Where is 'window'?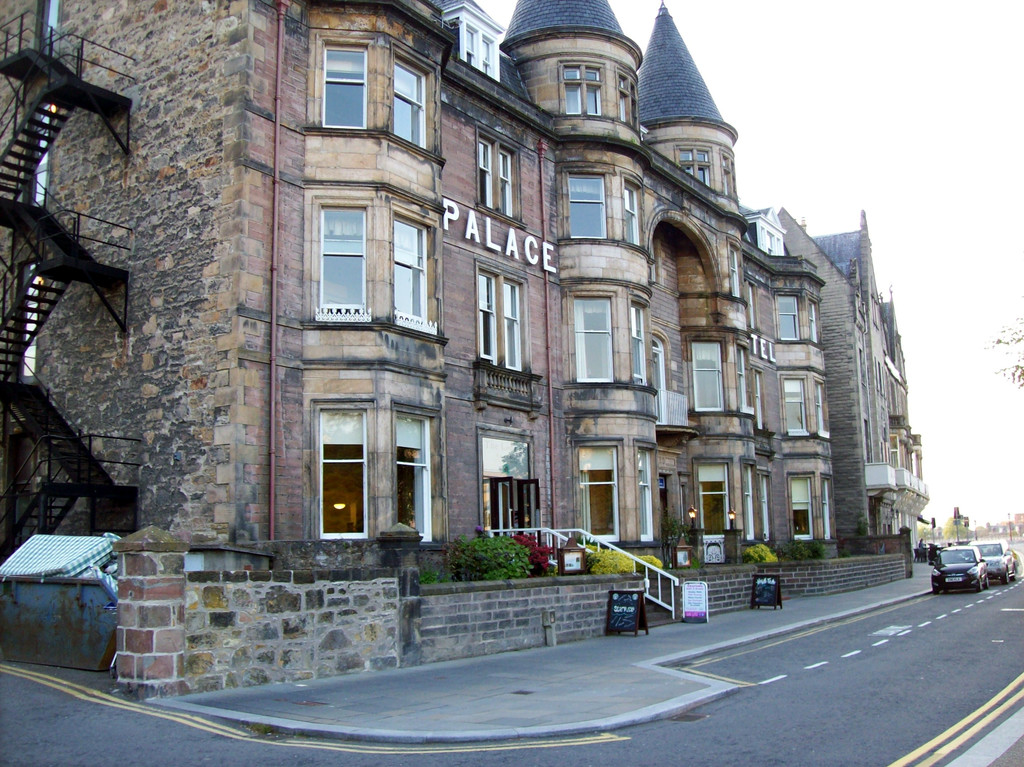
l=389, t=205, r=434, b=344.
